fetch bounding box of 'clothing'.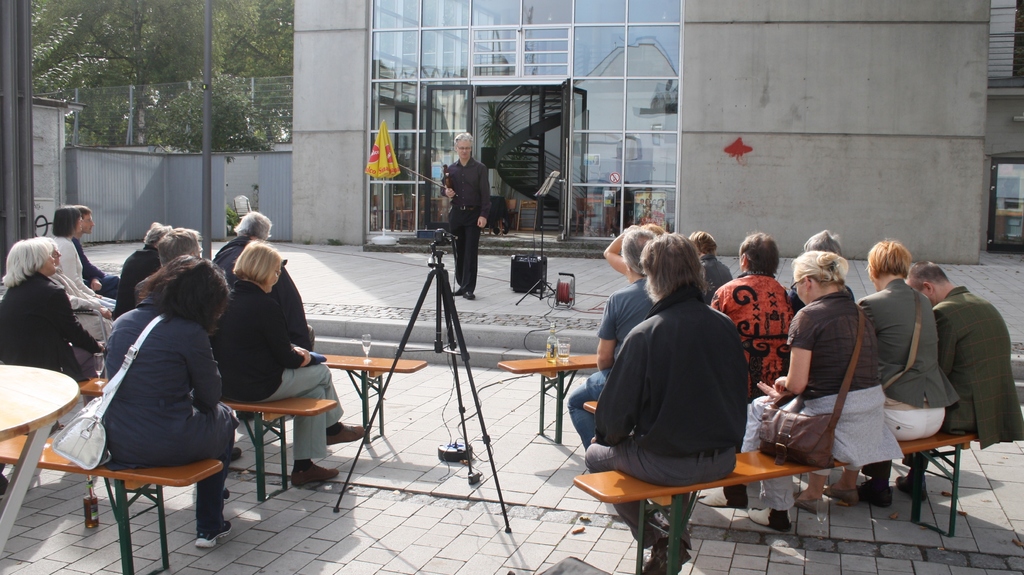
Bbox: <box>72,235,122,299</box>.
